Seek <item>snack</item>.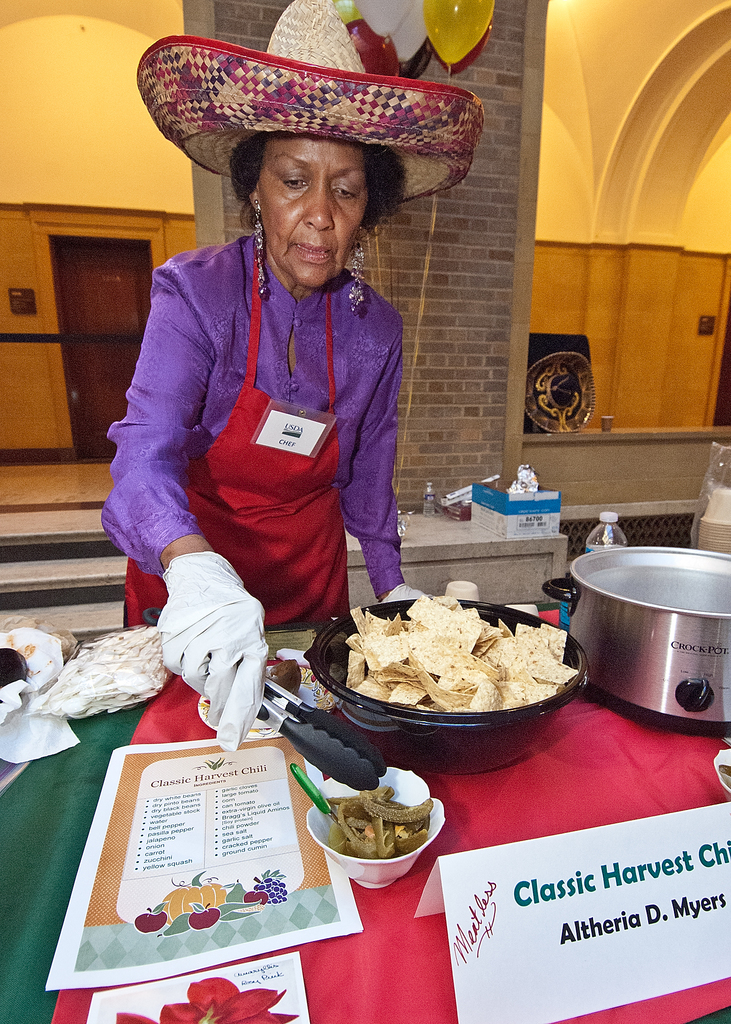
l=316, t=786, r=436, b=879.
